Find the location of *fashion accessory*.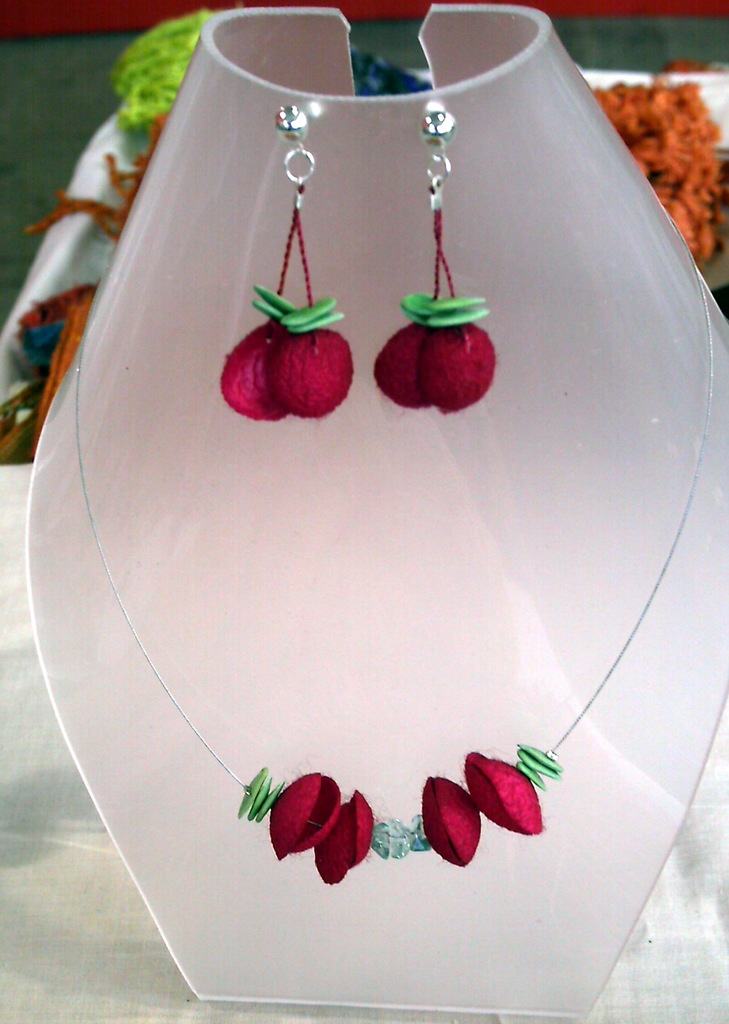
Location: 372 99 498 412.
